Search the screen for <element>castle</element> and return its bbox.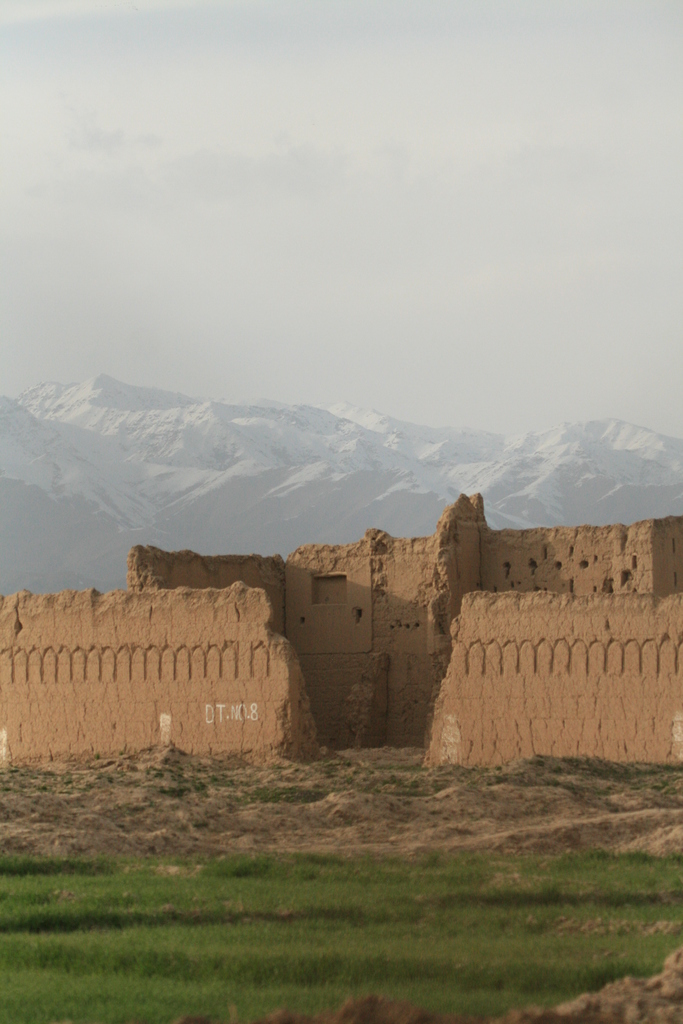
Found: bbox=(0, 492, 682, 774).
